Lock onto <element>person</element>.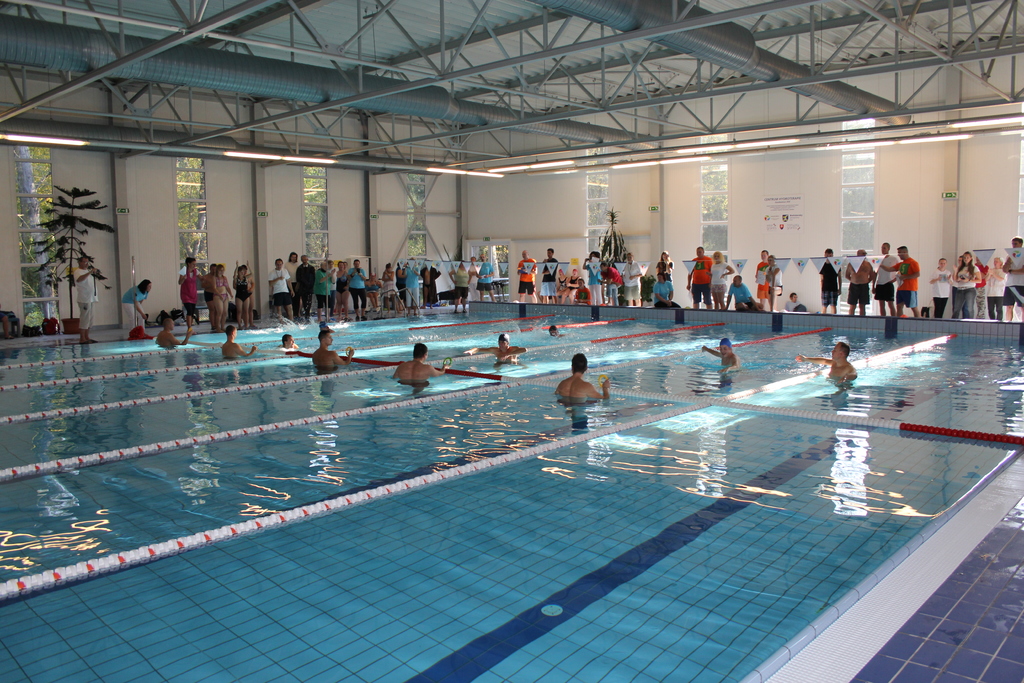
Locked: [70, 255, 101, 347].
